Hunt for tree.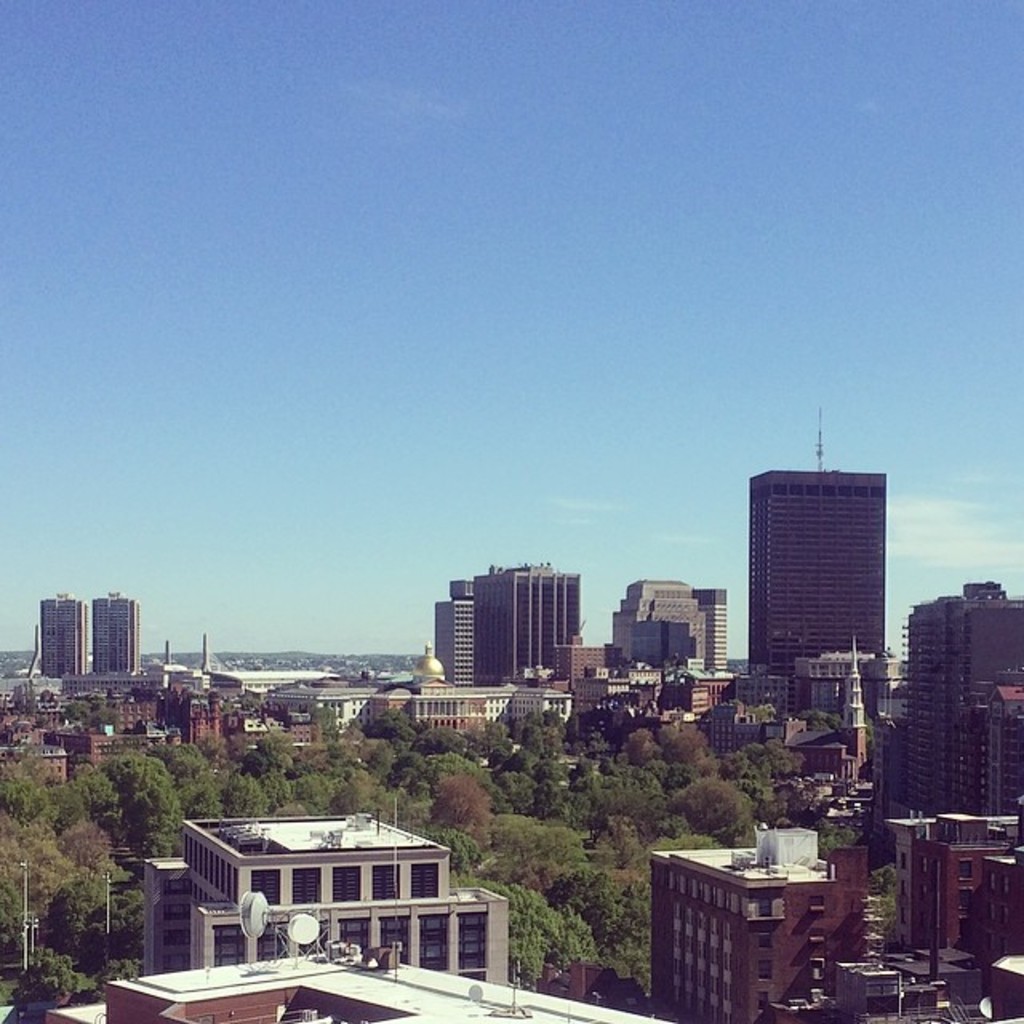
Hunted down at {"x1": 656, "y1": 730, "x2": 709, "y2": 778}.
